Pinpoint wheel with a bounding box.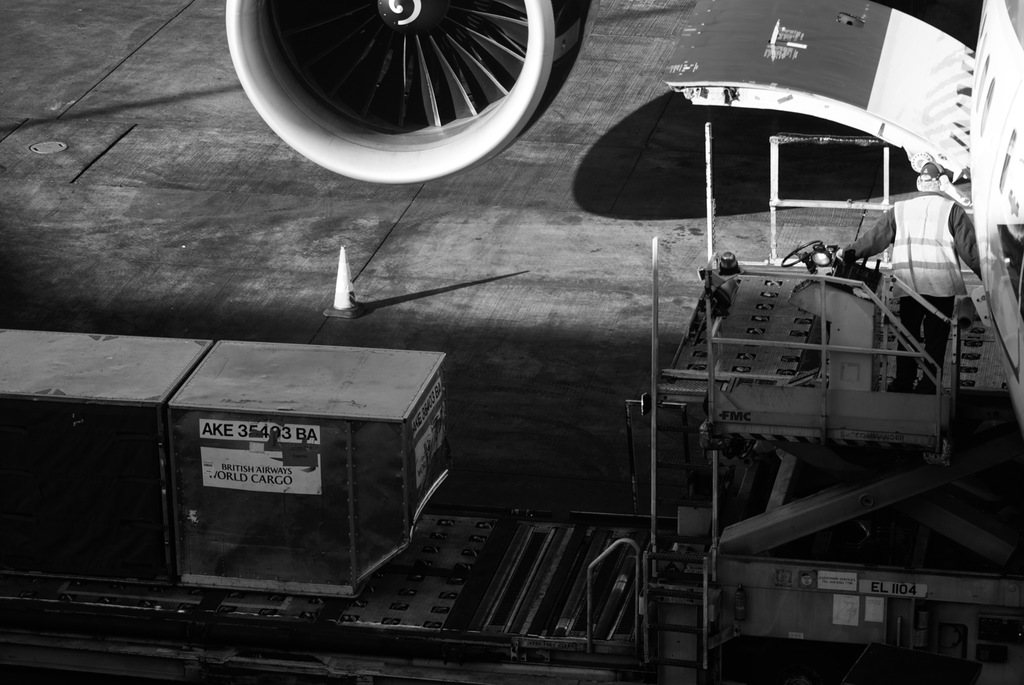
[218, 0, 563, 190].
